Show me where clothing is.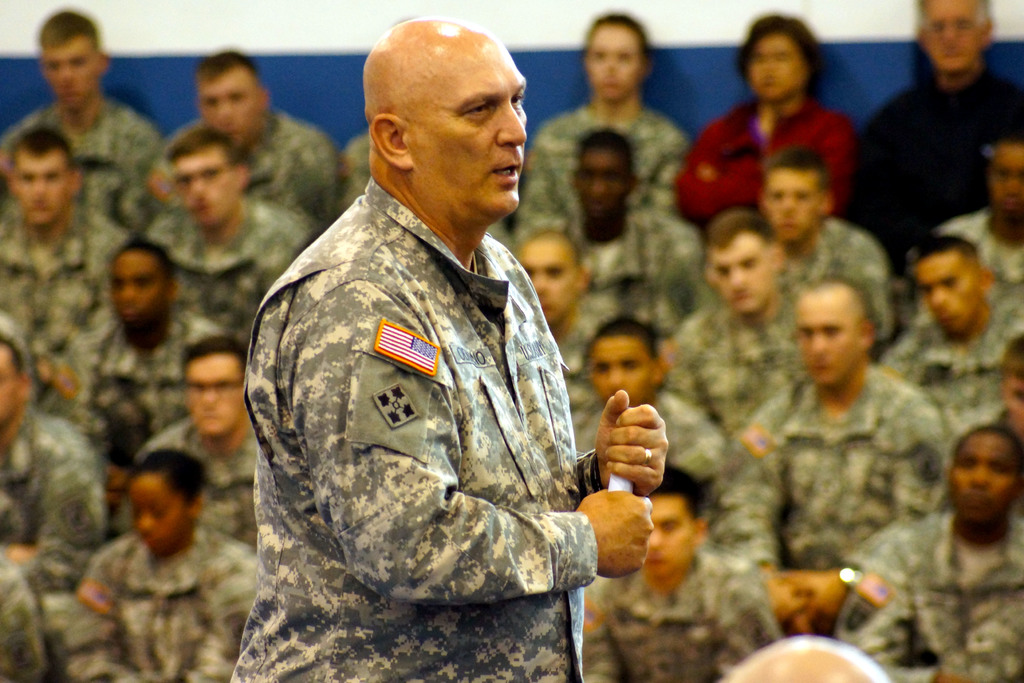
clothing is at {"x1": 678, "y1": 96, "x2": 848, "y2": 235}.
